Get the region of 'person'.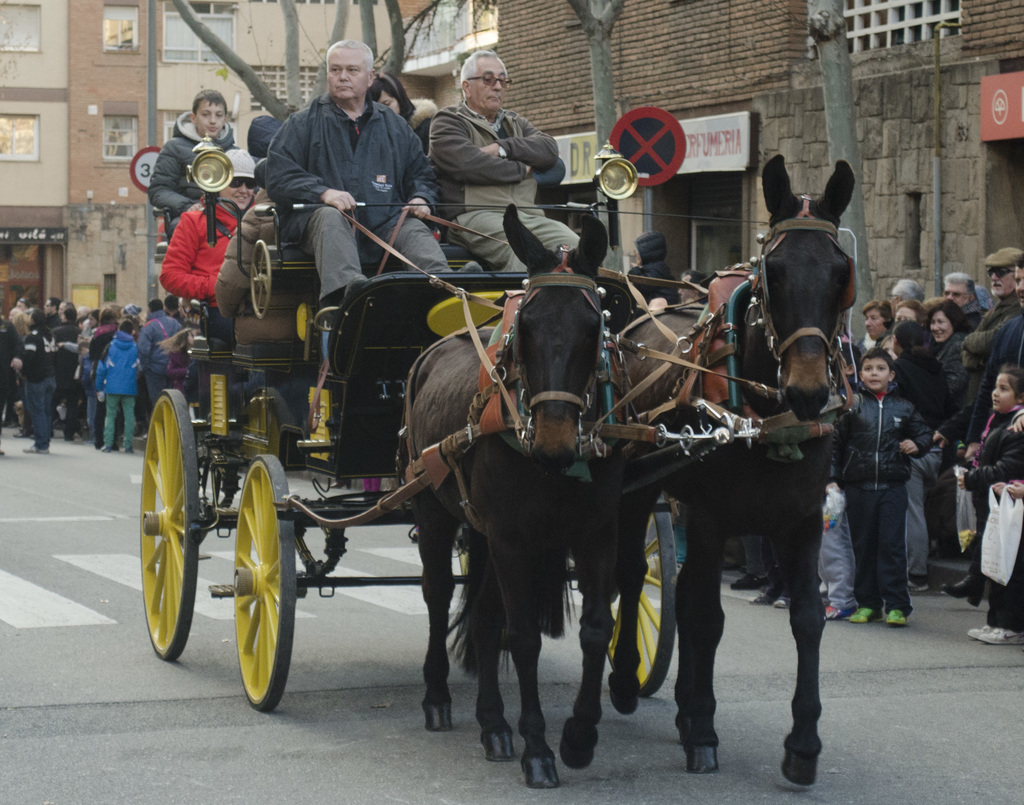
bbox=(256, 34, 447, 312).
